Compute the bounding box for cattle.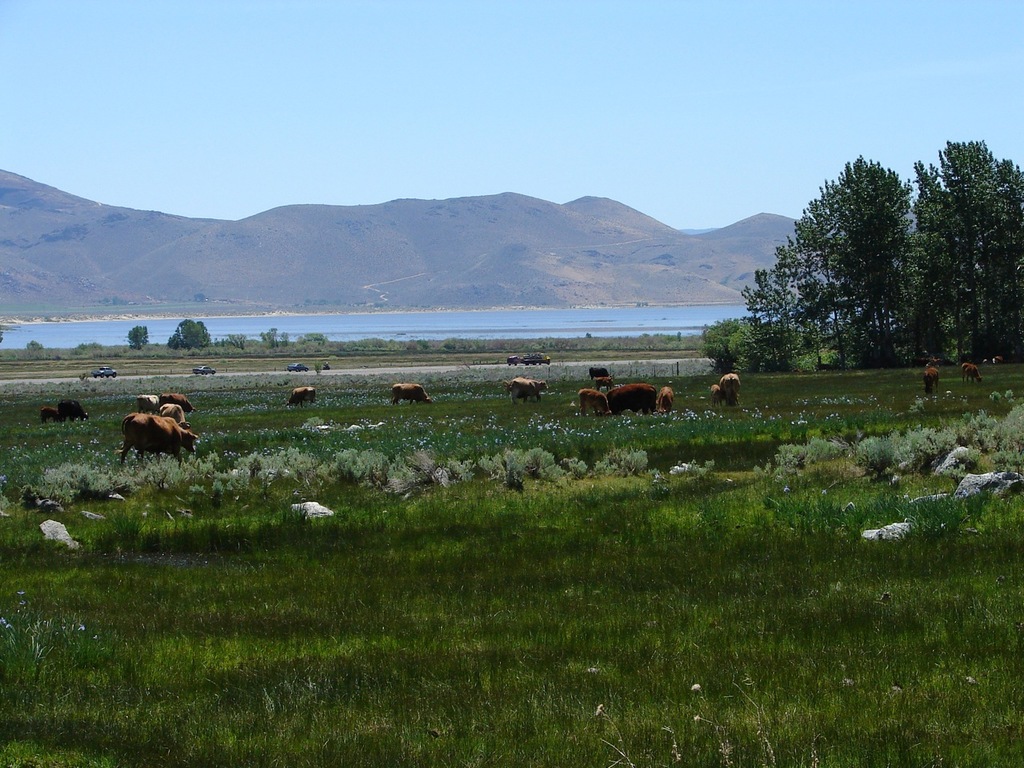
bbox=[505, 377, 549, 405].
